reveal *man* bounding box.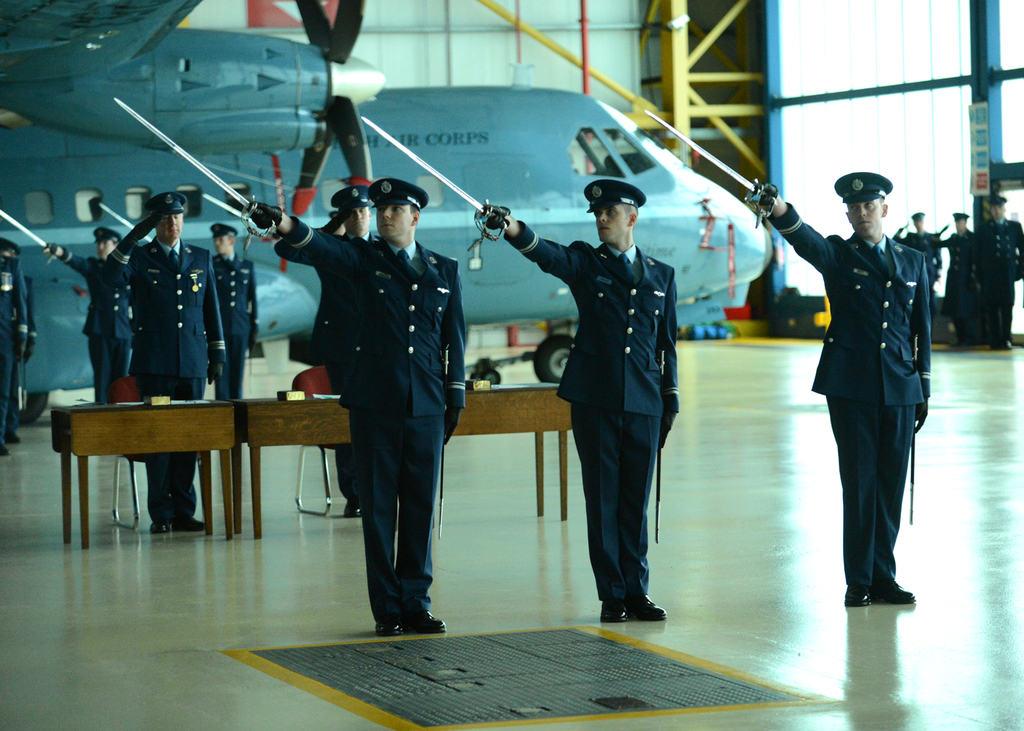
Revealed: <region>211, 226, 257, 403</region>.
